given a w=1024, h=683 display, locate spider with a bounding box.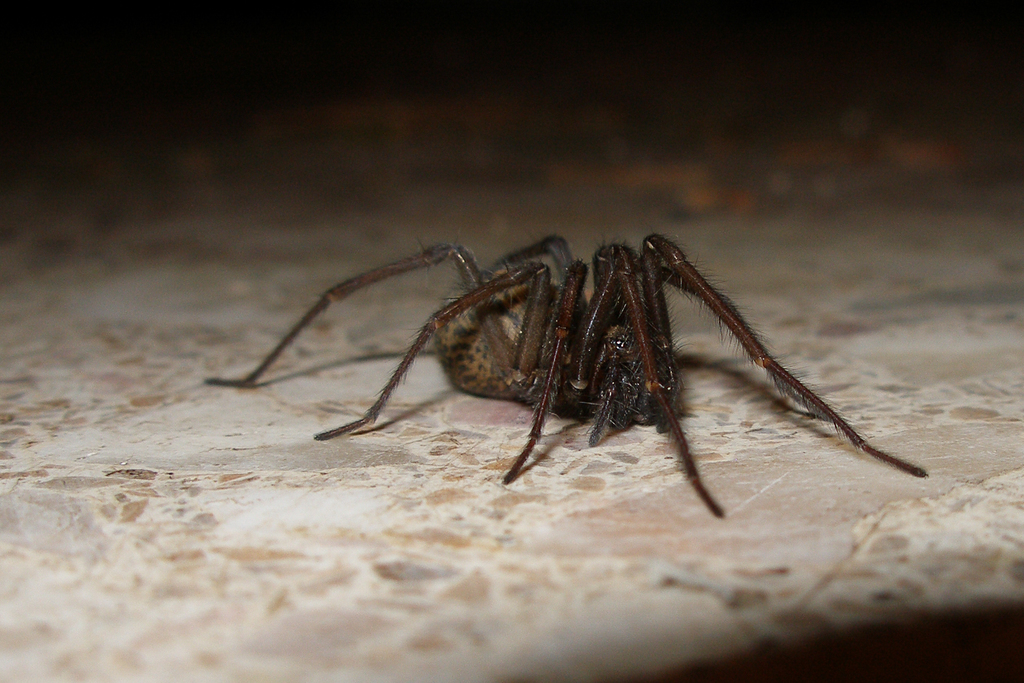
Located: l=199, t=229, r=927, b=520.
